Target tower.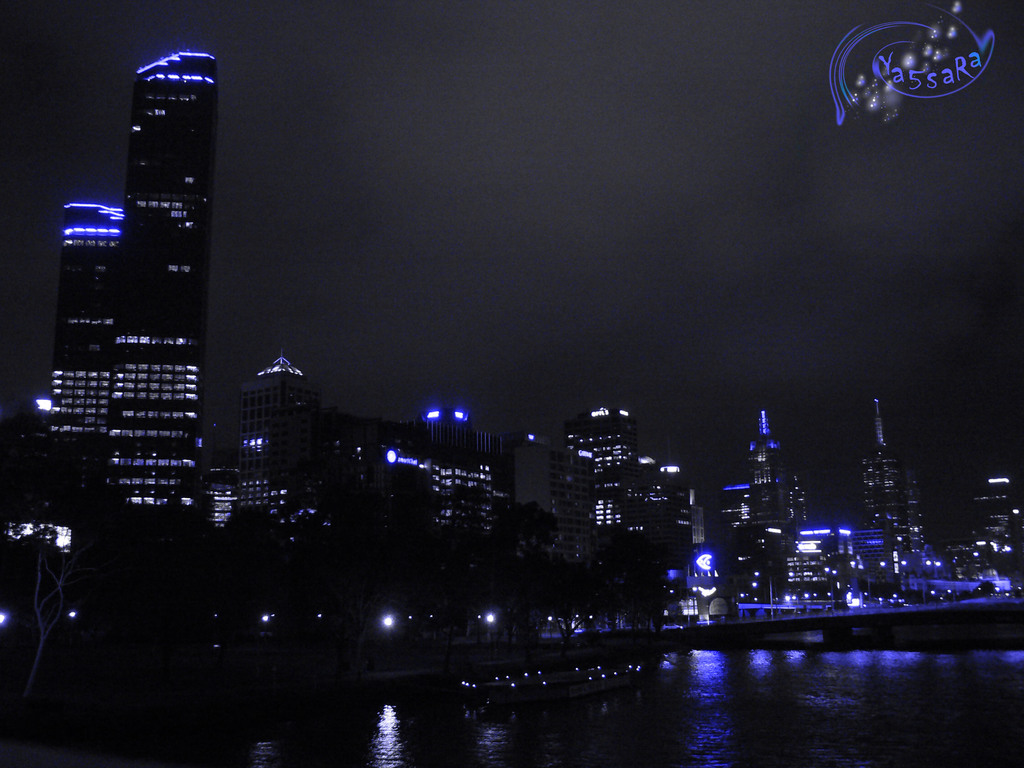
Target region: [95,42,205,513].
